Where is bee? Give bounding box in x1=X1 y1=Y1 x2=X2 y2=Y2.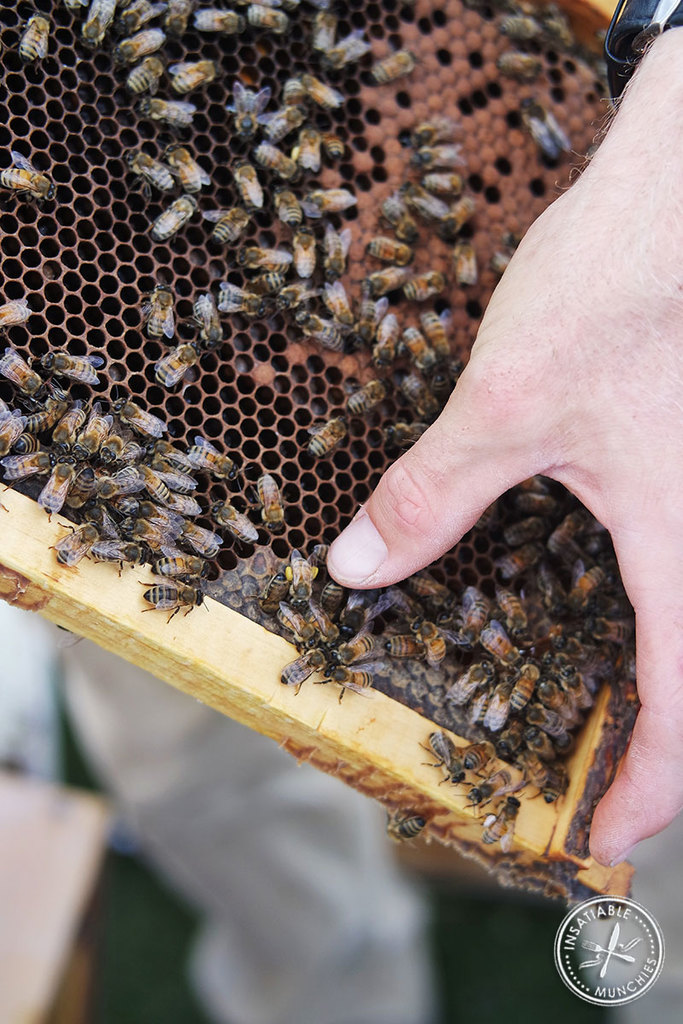
x1=492 y1=44 x2=545 y2=88.
